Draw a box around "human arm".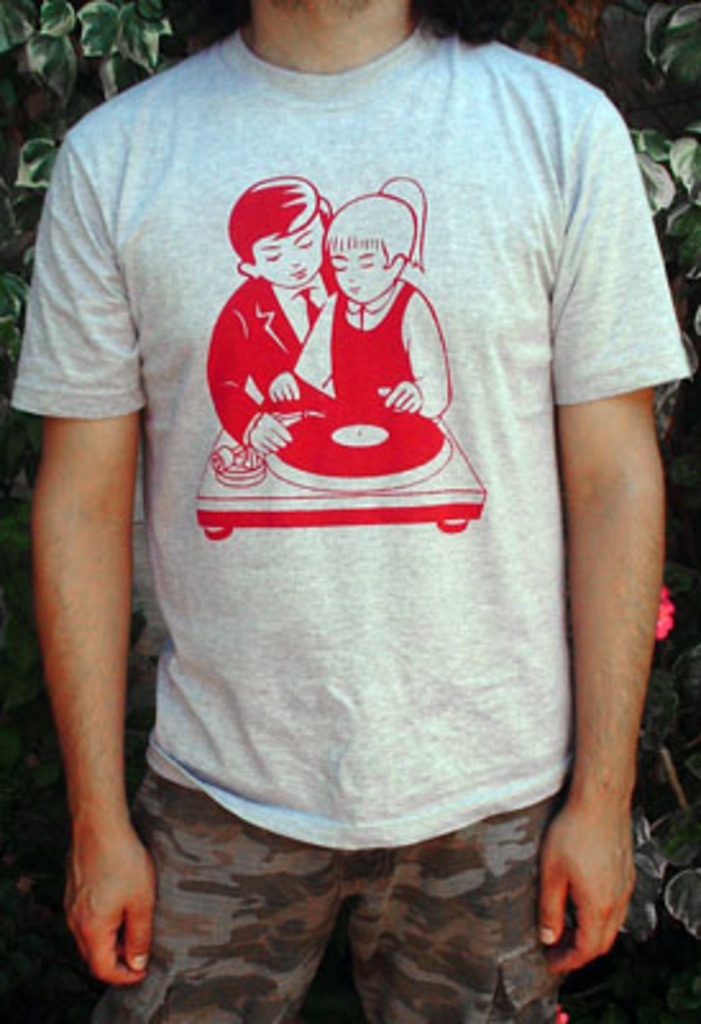
[269, 294, 340, 402].
